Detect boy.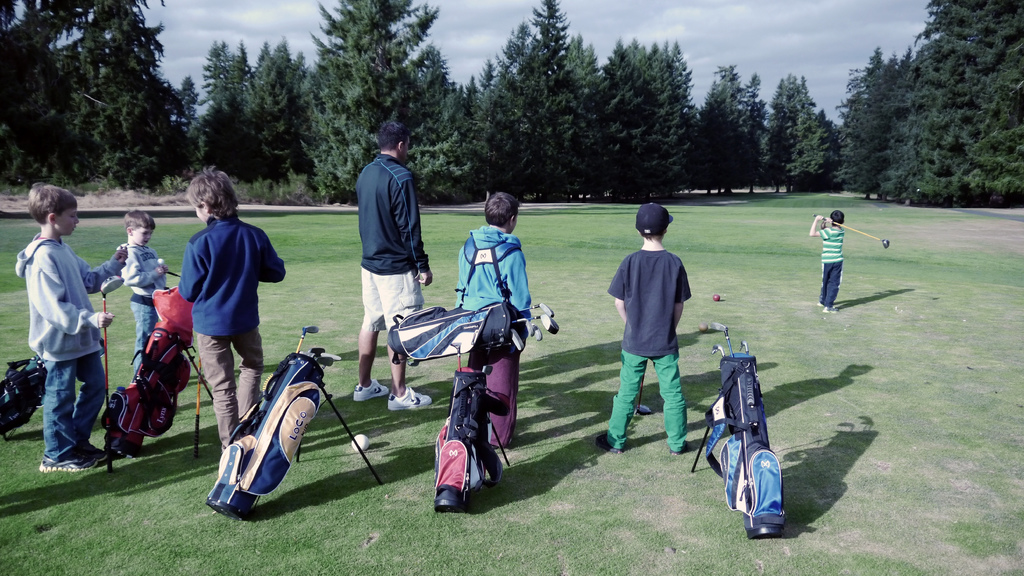
Detected at x1=15, y1=183, x2=126, y2=477.
